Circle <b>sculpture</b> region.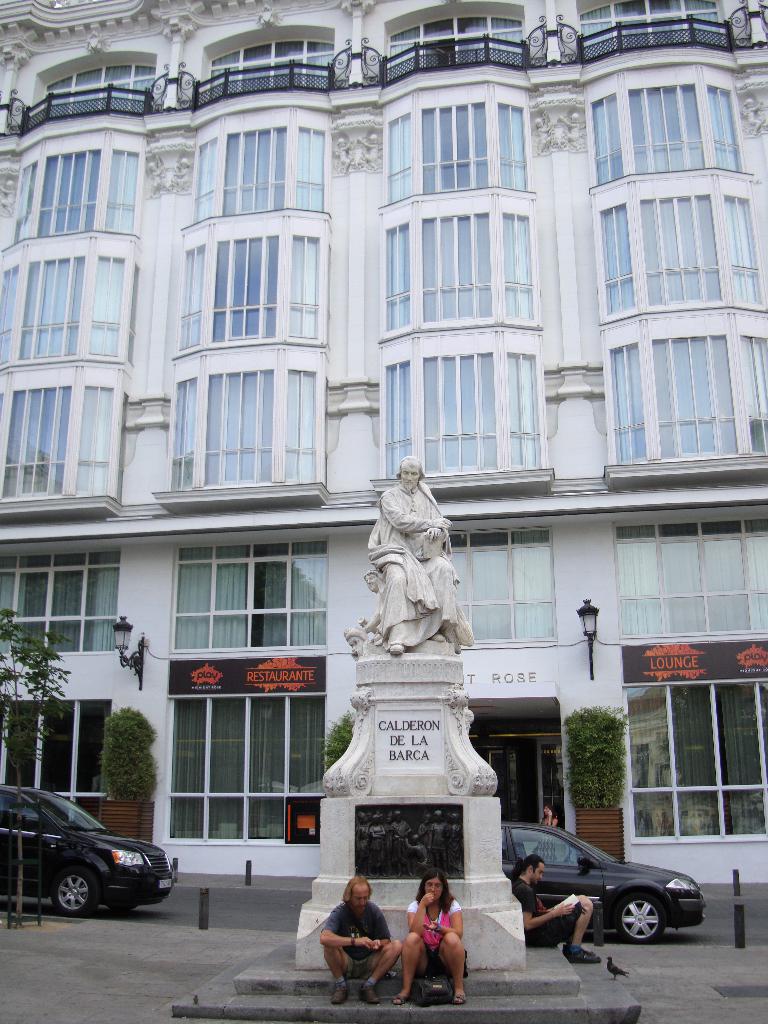
Region: {"left": 331, "top": 137, "right": 352, "bottom": 172}.
